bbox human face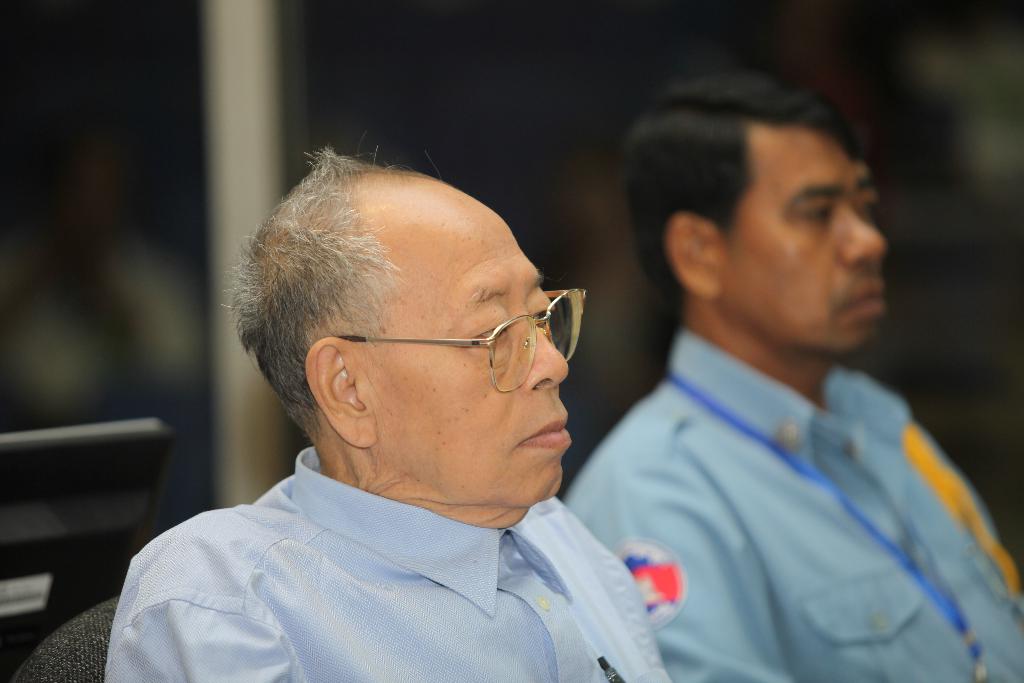
bbox=(350, 209, 572, 502)
